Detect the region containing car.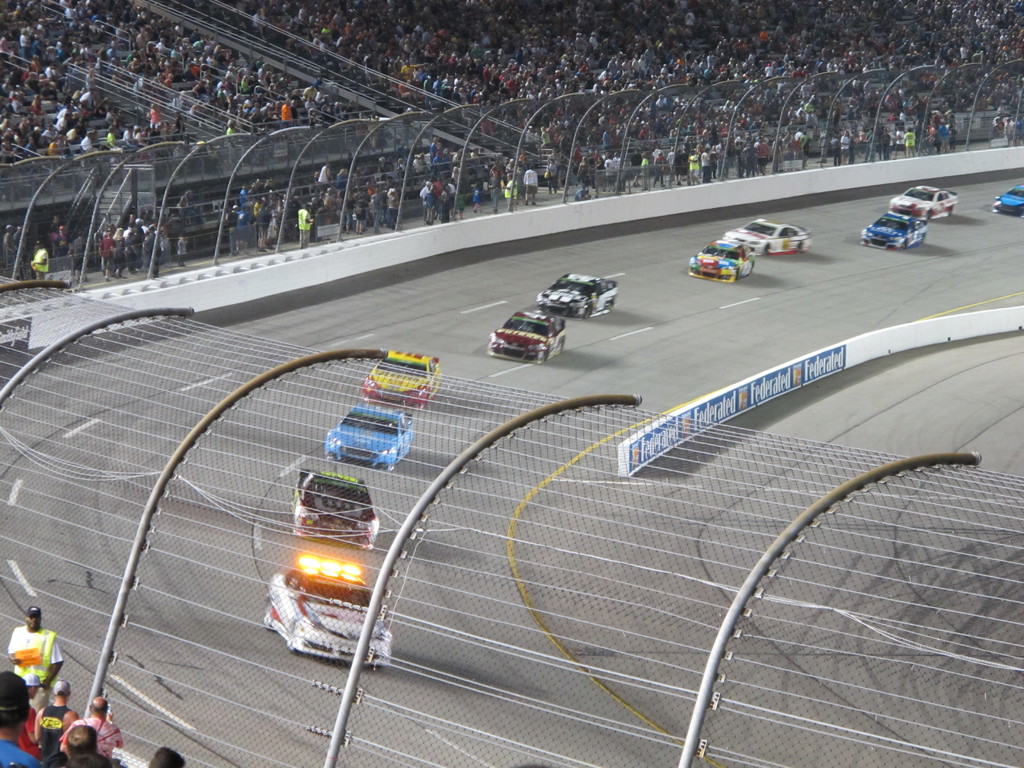
BBox(540, 267, 620, 317).
